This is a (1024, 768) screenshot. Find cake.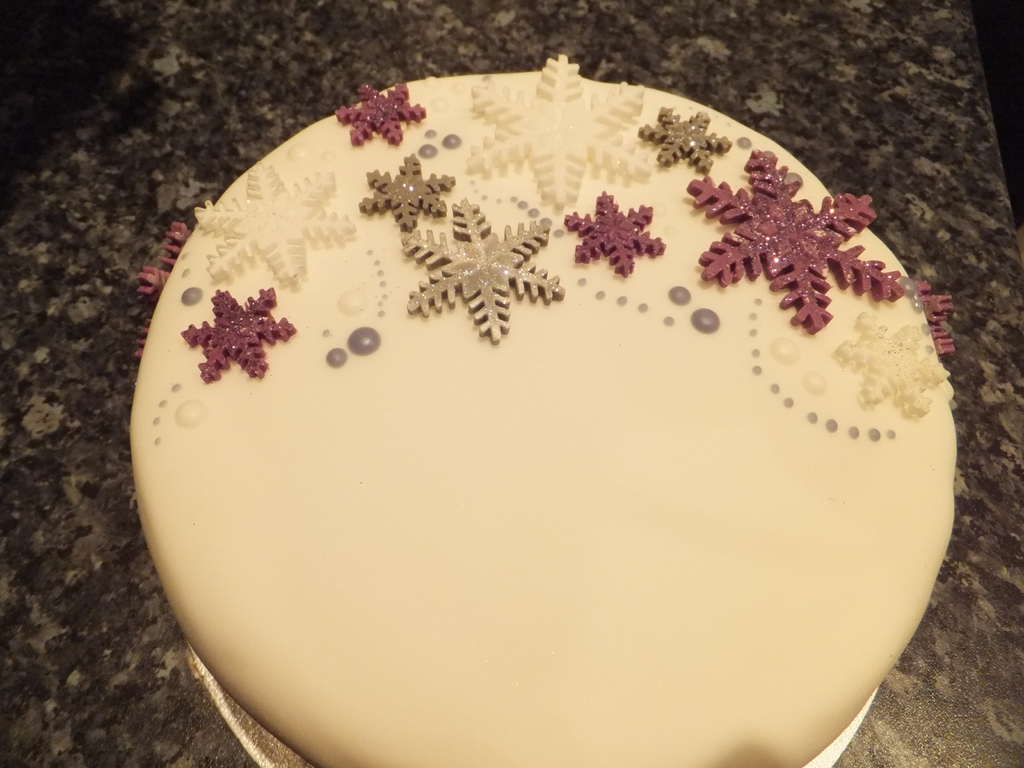
Bounding box: rect(131, 54, 953, 767).
